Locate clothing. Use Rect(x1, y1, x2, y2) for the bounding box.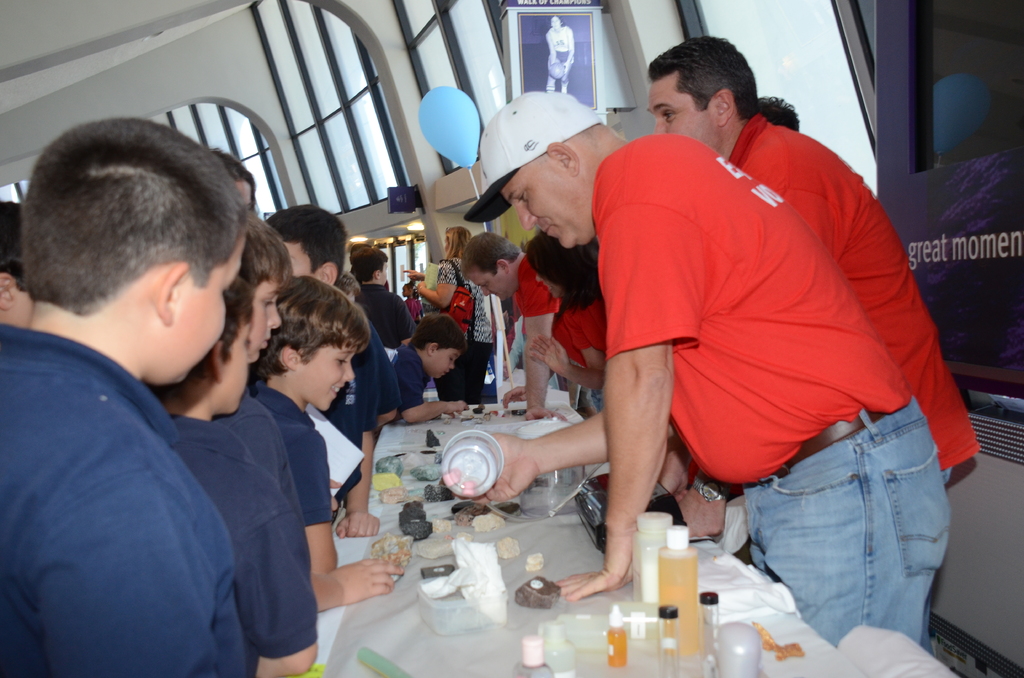
Rect(396, 341, 430, 418).
